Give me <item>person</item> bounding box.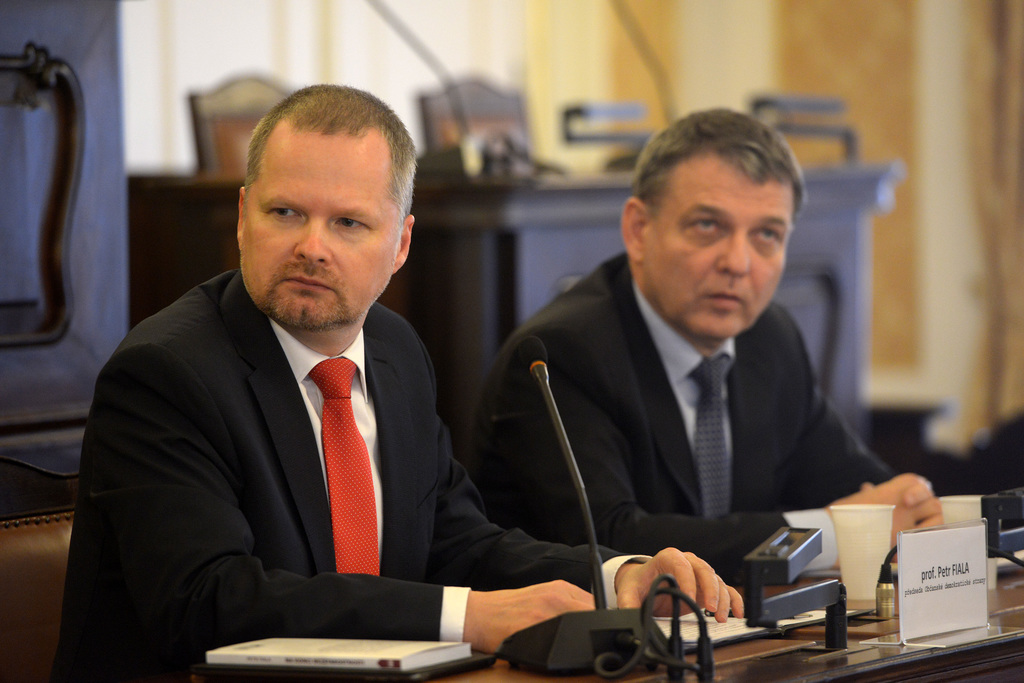
468, 104, 953, 581.
